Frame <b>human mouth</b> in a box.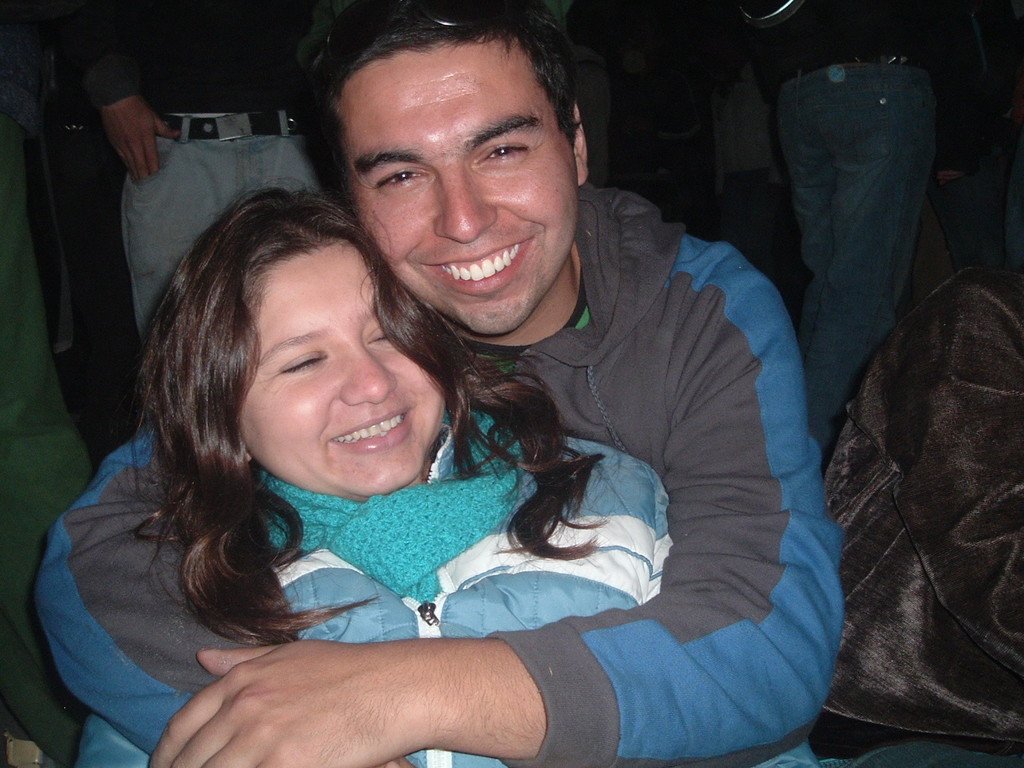
left=334, top=408, right=410, bottom=451.
